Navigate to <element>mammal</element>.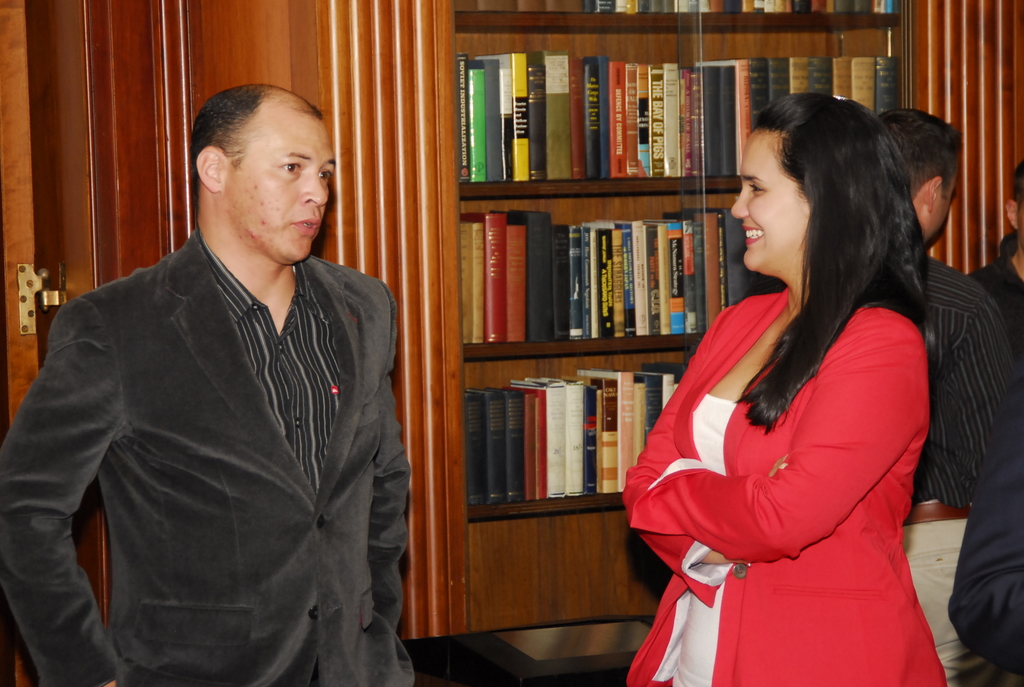
Navigation target: box=[972, 169, 1023, 329].
